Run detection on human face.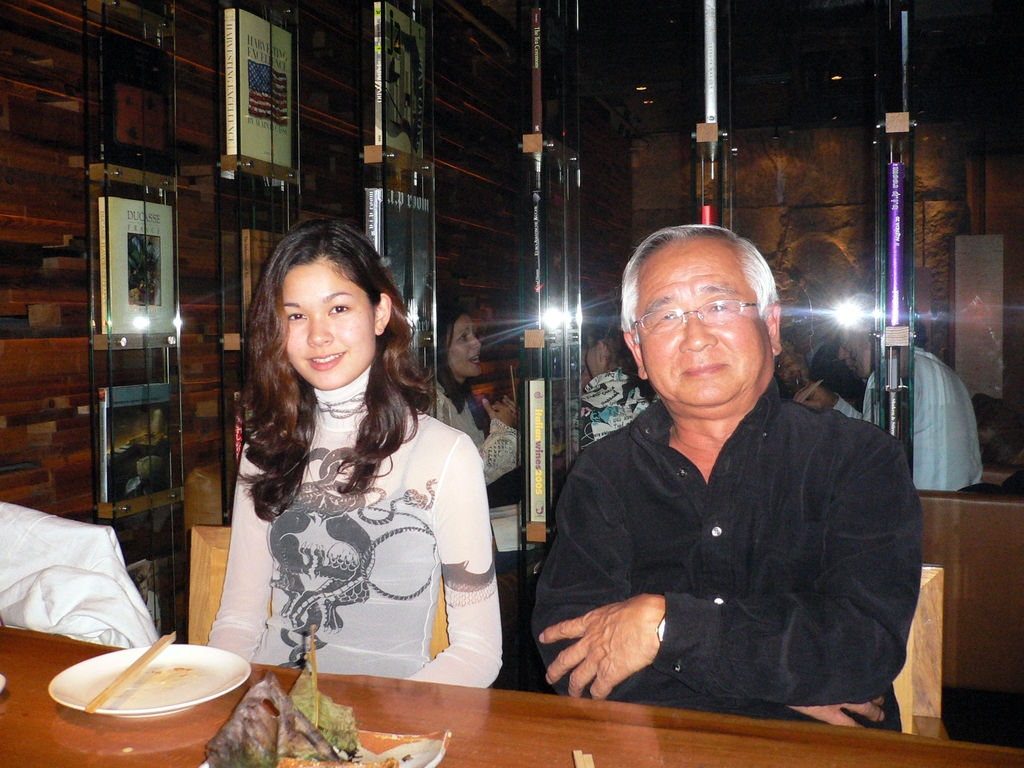
Result: {"left": 443, "top": 318, "right": 481, "bottom": 375}.
